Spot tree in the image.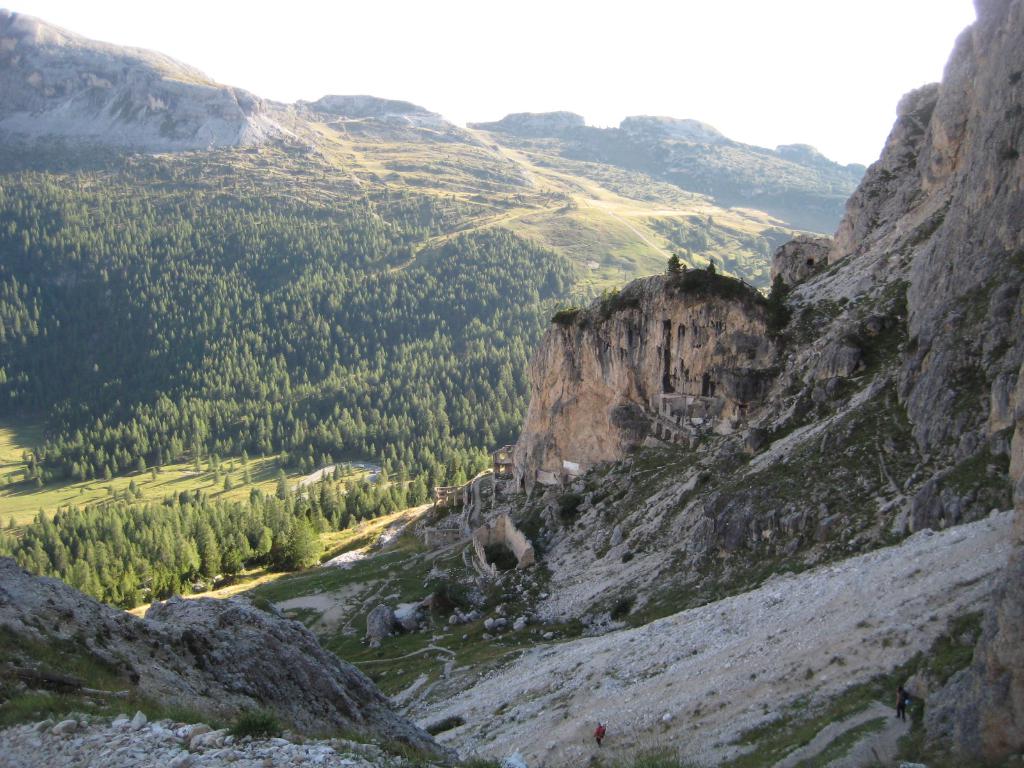
tree found at crop(665, 247, 687, 278).
